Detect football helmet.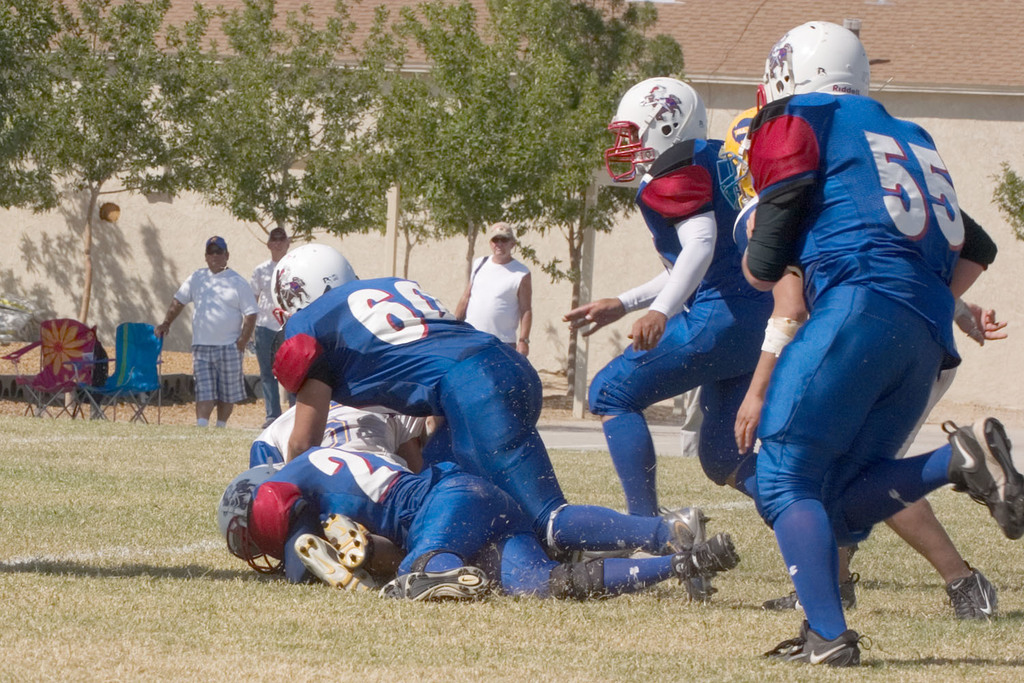
Detected at 756, 19, 872, 115.
